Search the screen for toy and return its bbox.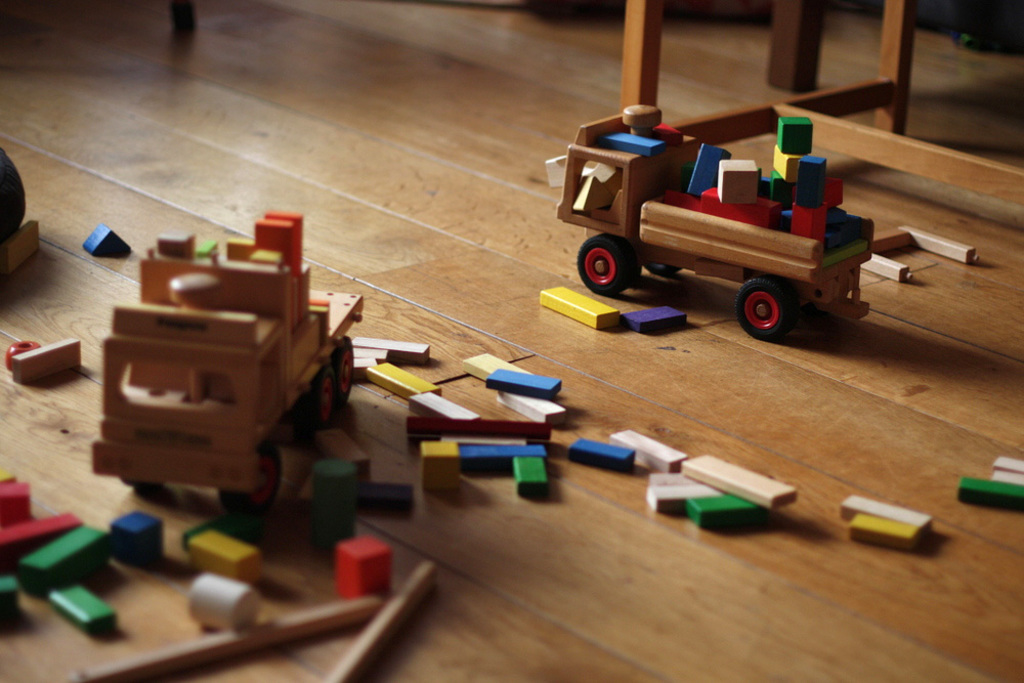
Found: [333, 539, 390, 594].
